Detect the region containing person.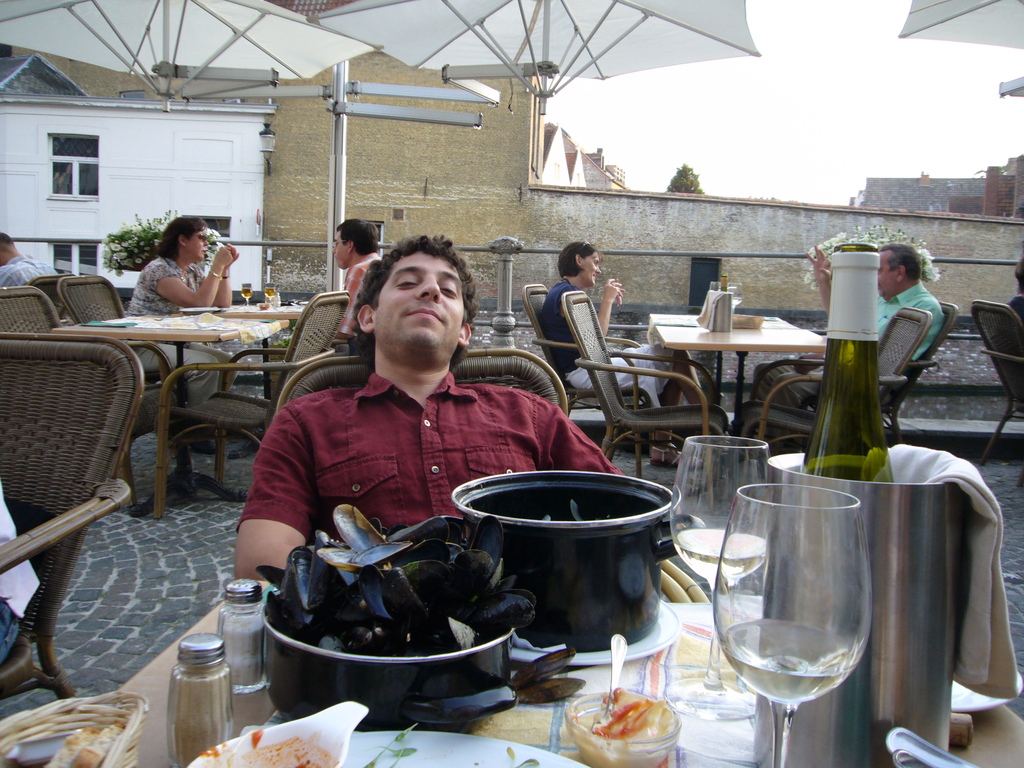
box(535, 237, 682, 474).
